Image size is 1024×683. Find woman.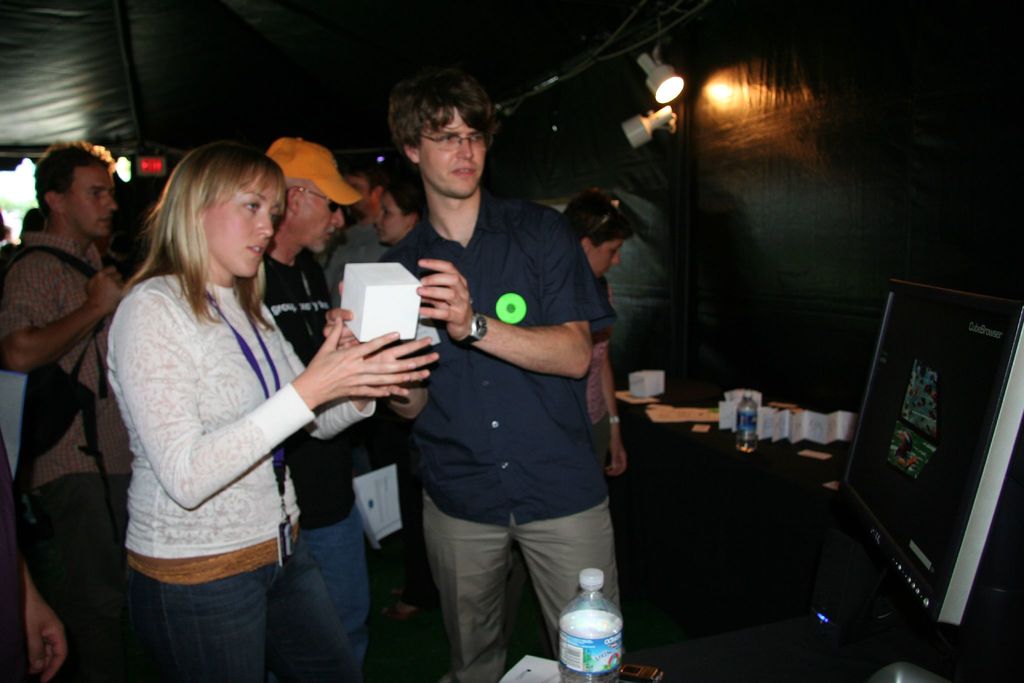
select_region(508, 186, 637, 639).
